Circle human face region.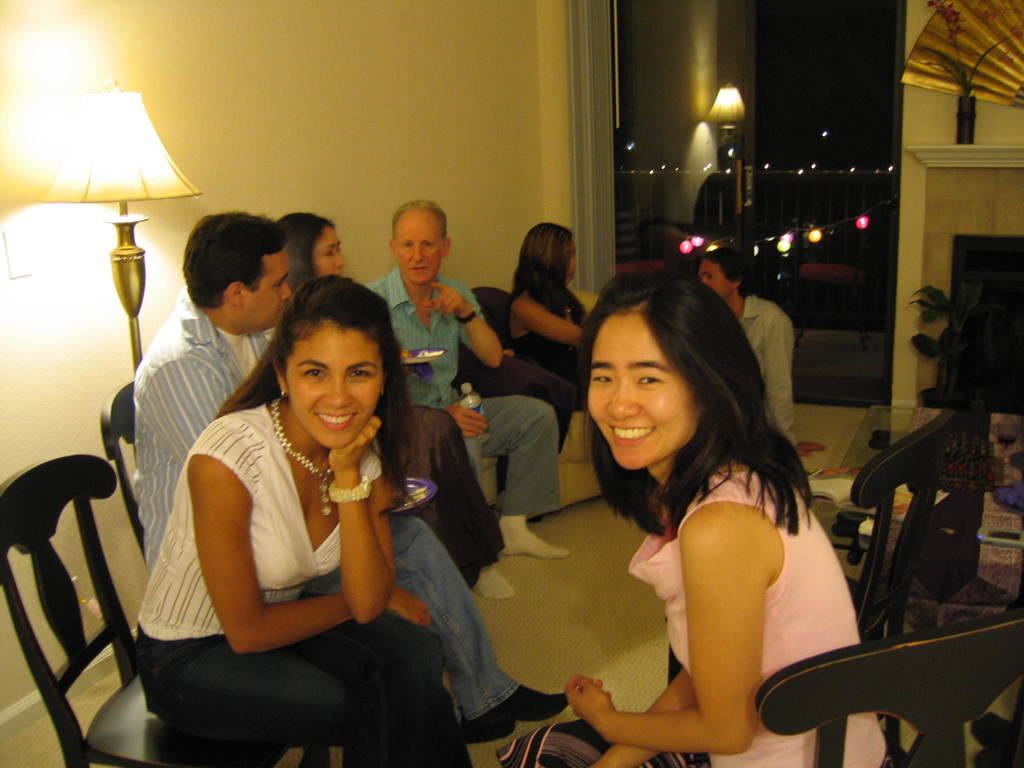
Region: select_region(285, 328, 384, 450).
